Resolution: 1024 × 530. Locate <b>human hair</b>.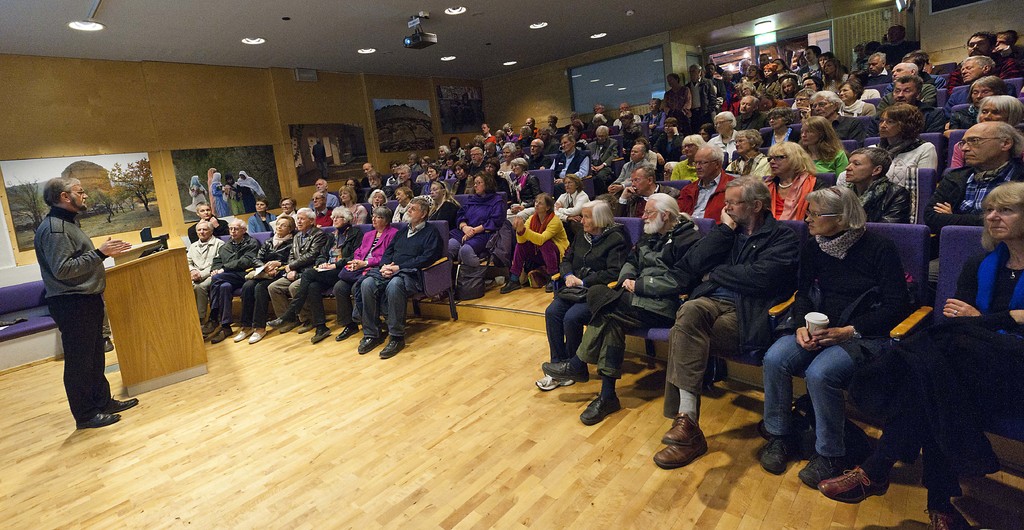
961/54/995/75.
